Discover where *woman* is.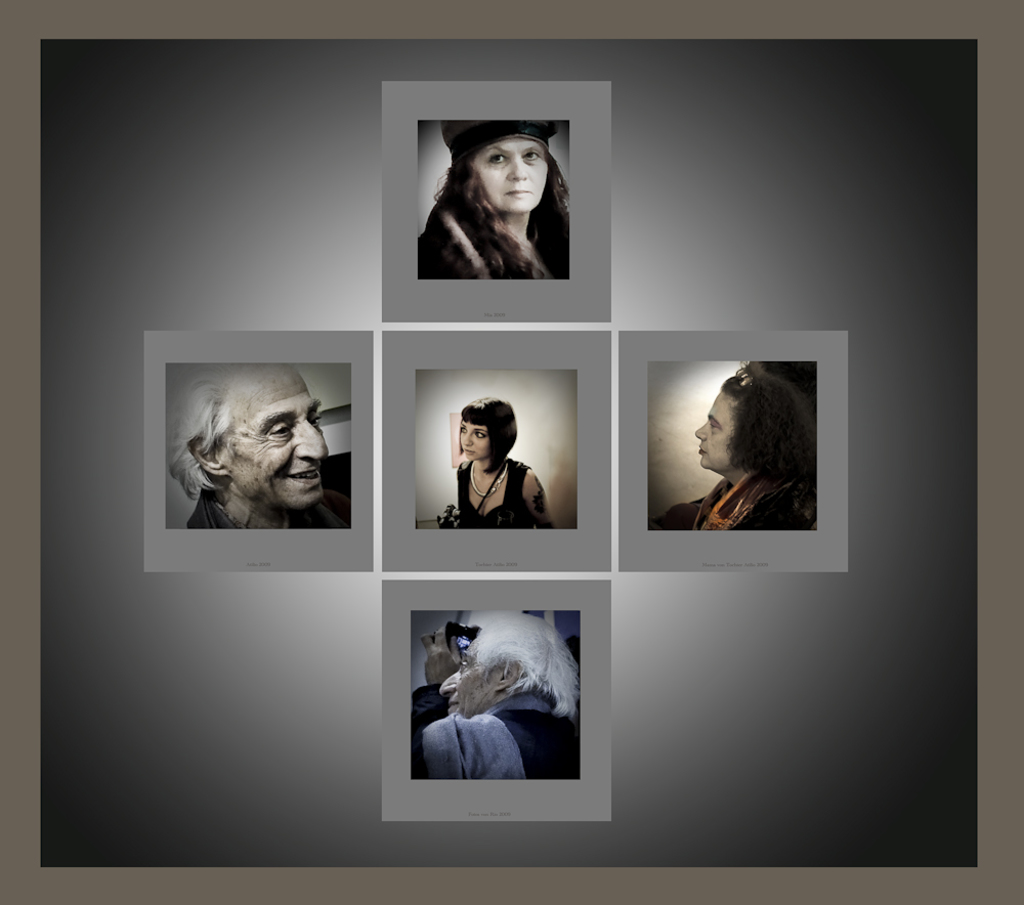
Discovered at <box>688,365,815,526</box>.
